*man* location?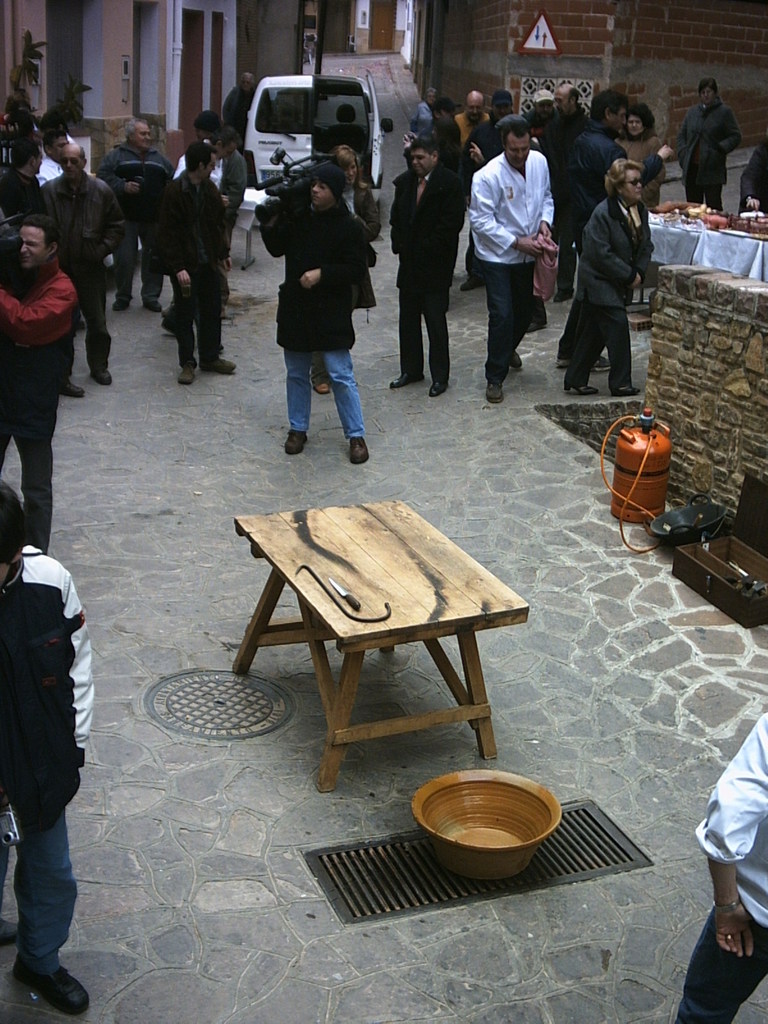
crop(383, 135, 469, 396)
